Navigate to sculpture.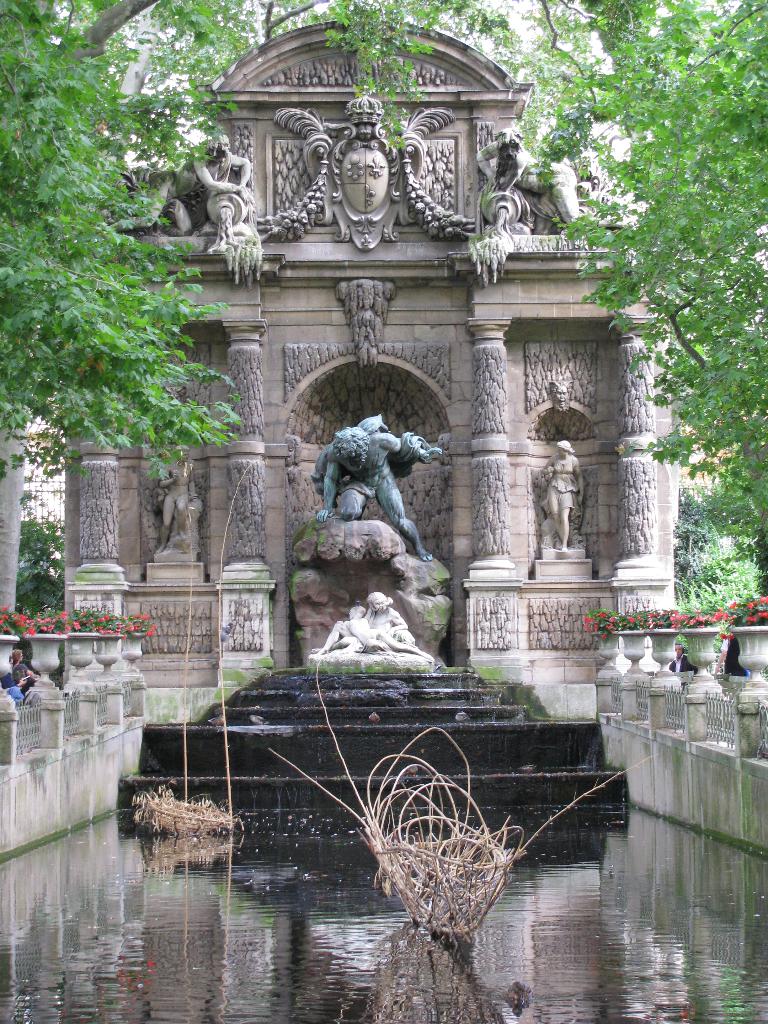
Navigation target: Rect(156, 444, 201, 554).
